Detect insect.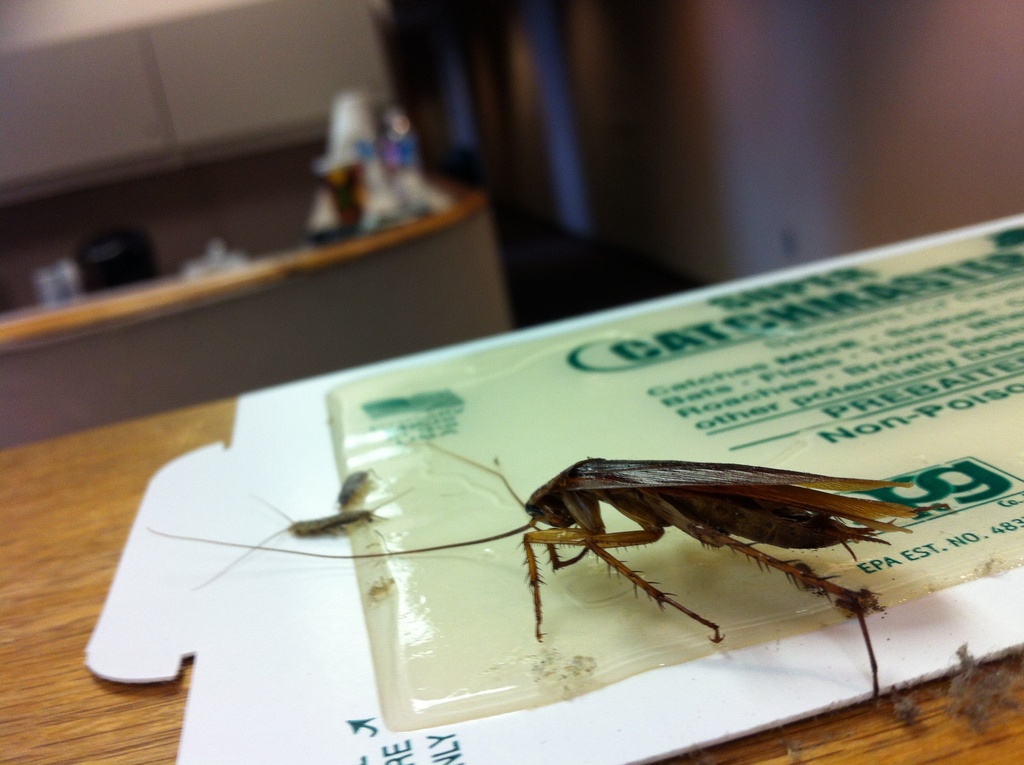
Detected at l=338, t=468, r=372, b=508.
